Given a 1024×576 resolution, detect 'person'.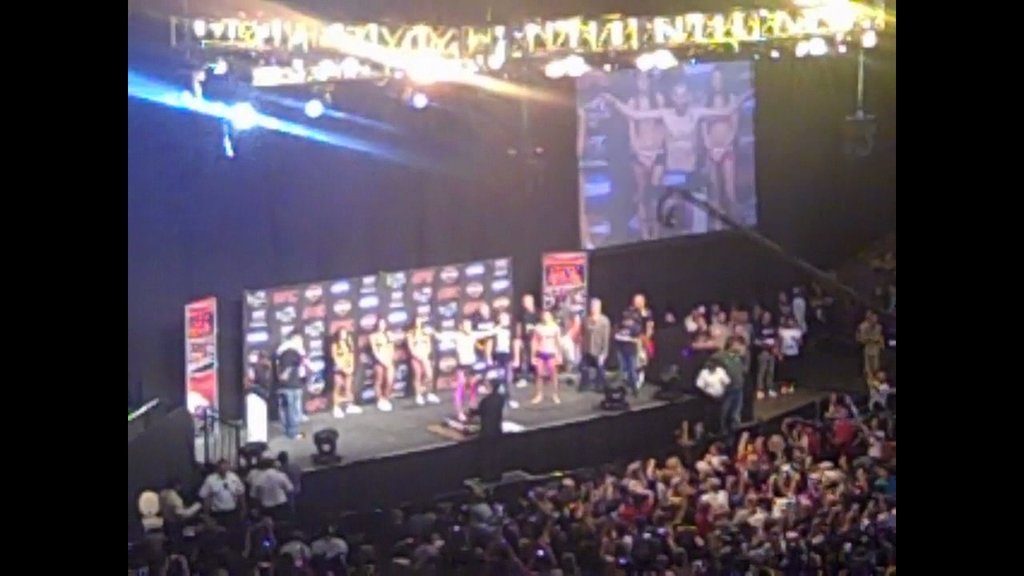
<box>623,65,672,249</box>.
